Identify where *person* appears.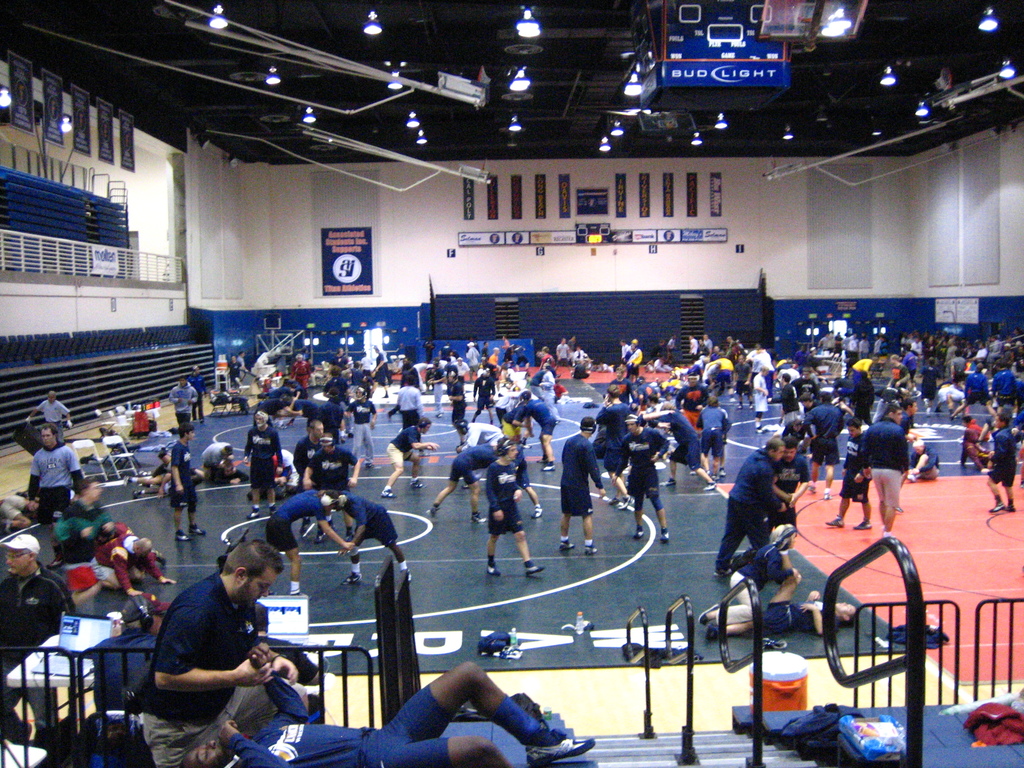
Appears at pyautogui.locateOnScreen(898, 440, 942, 490).
